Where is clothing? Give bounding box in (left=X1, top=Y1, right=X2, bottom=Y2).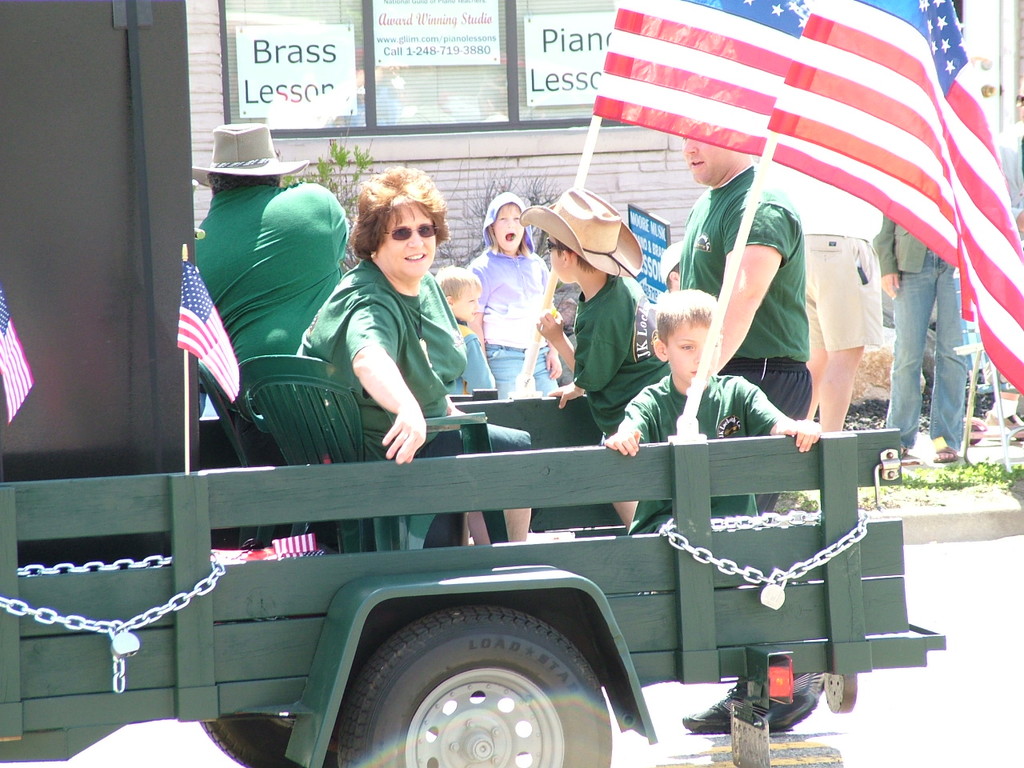
(left=547, top=274, right=644, bottom=418).
